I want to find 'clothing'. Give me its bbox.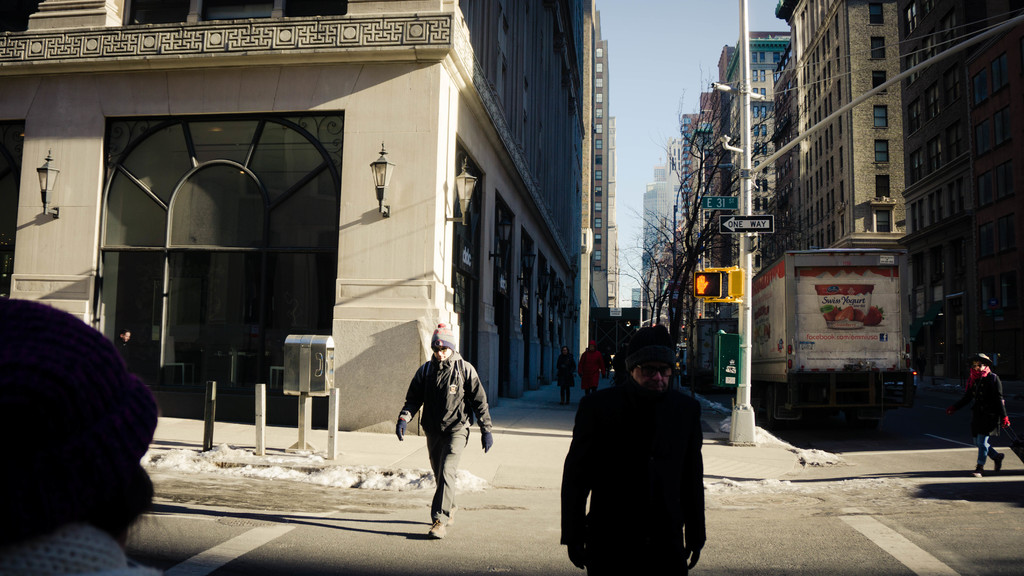
{"left": 550, "top": 371, "right": 712, "bottom": 575}.
